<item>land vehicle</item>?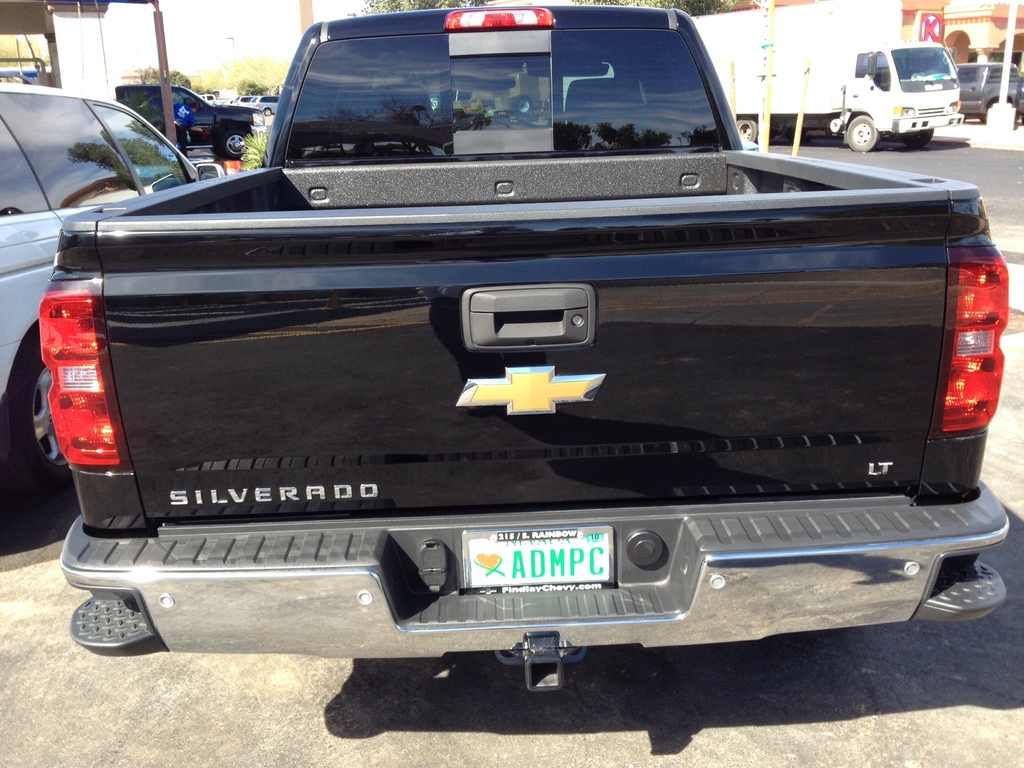
(left=689, top=0, right=964, bottom=150)
